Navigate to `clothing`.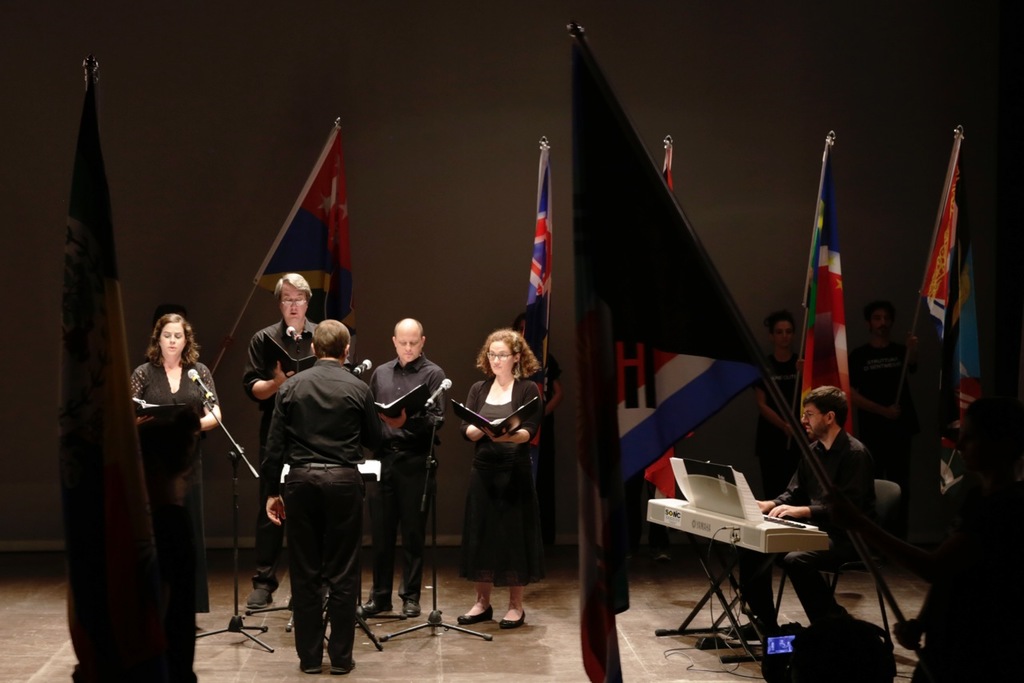
Navigation target: Rect(243, 318, 319, 577).
